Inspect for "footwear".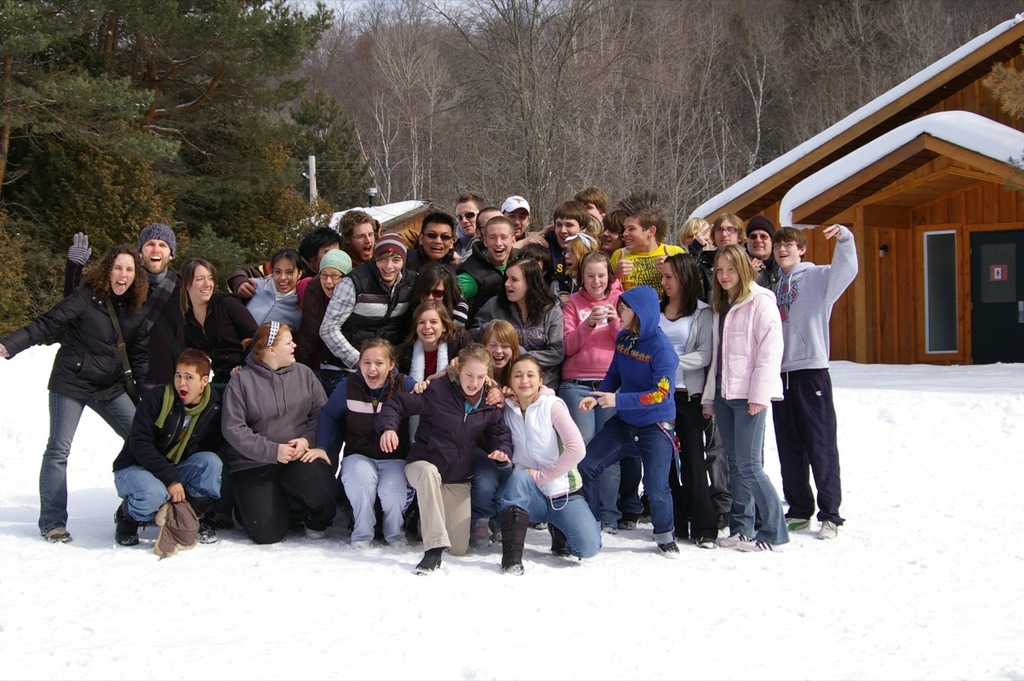
Inspection: box=[473, 518, 496, 552].
